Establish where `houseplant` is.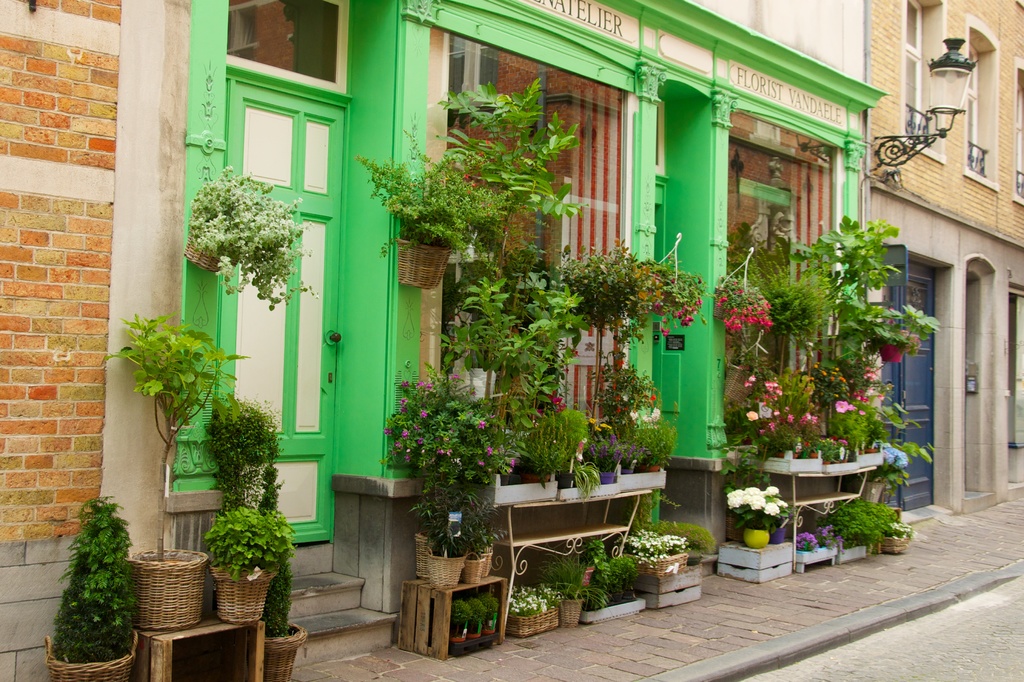
Established at [202, 395, 312, 681].
